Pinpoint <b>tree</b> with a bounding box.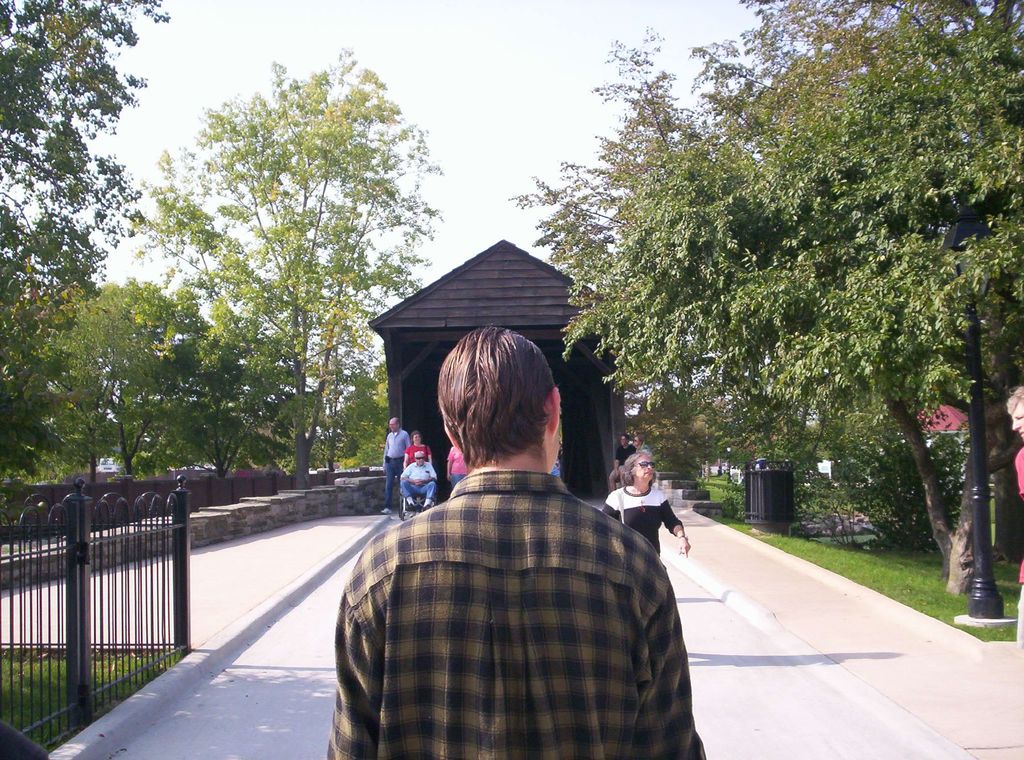
pyautogui.locateOnScreen(140, 317, 281, 488).
